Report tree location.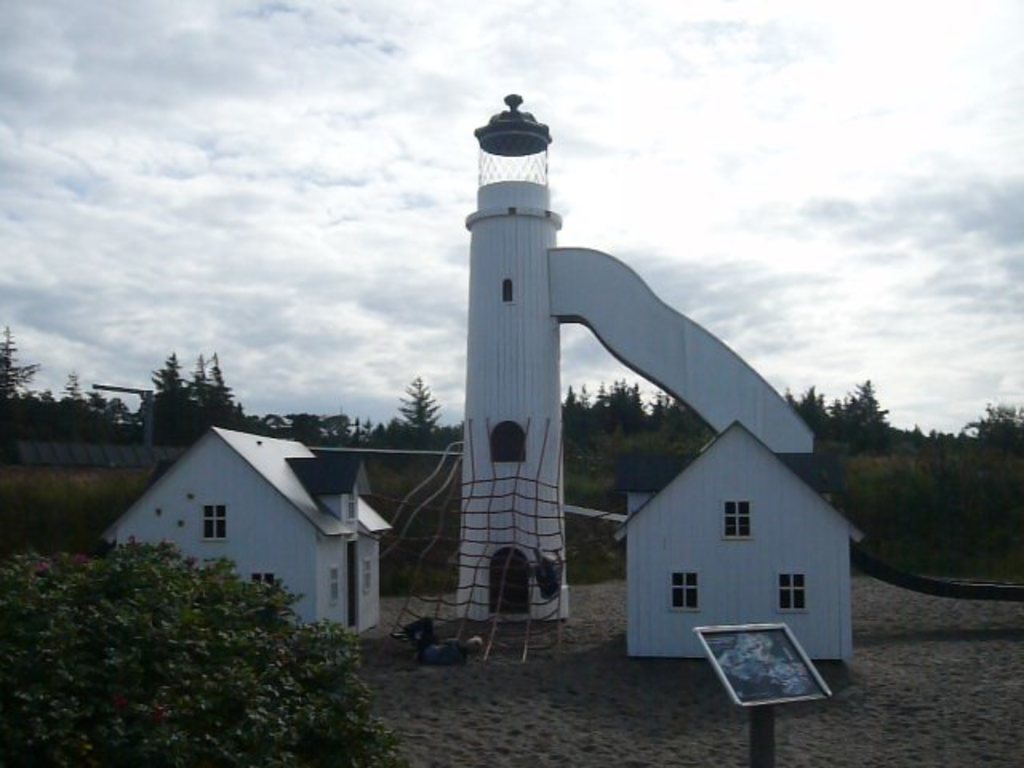
Report: bbox(45, 371, 139, 437).
